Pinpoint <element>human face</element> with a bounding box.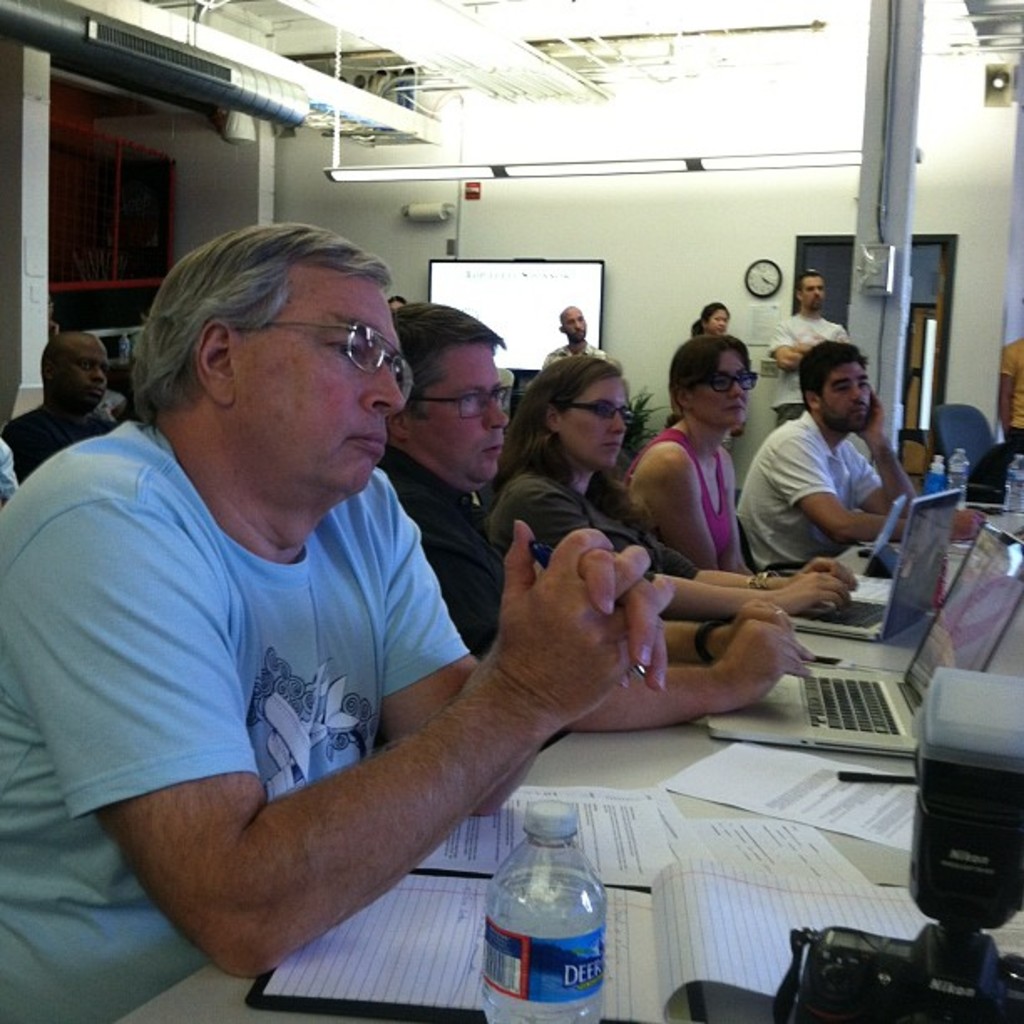
bbox=[801, 276, 825, 311].
